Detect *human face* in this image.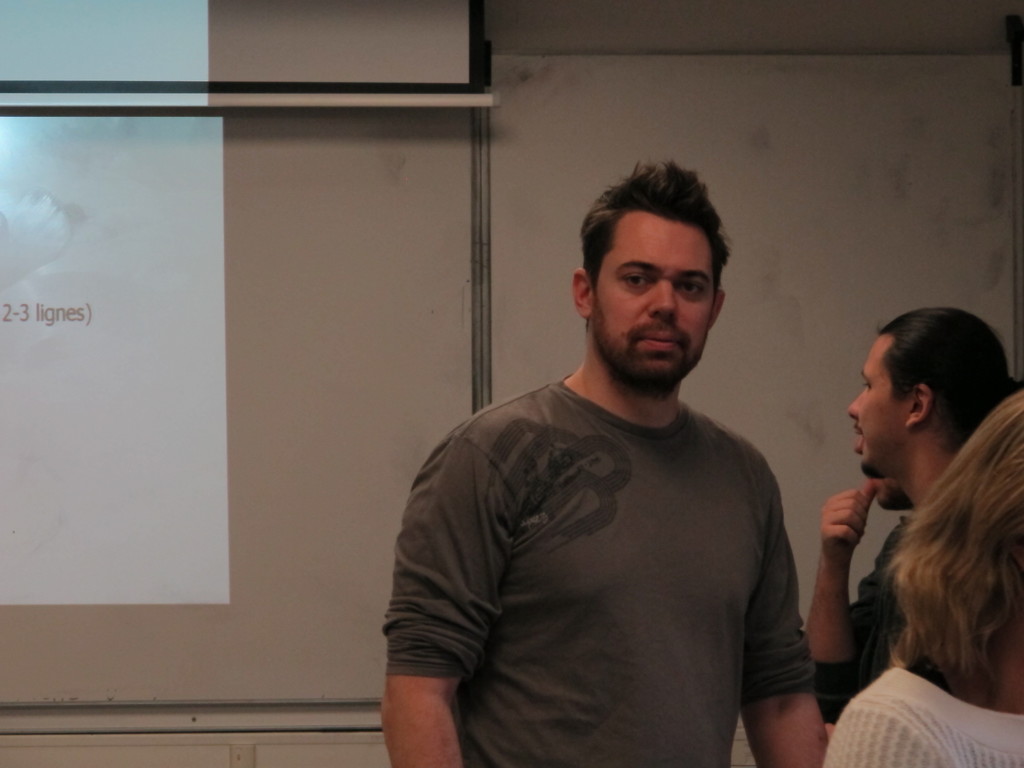
Detection: locate(877, 478, 900, 512).
